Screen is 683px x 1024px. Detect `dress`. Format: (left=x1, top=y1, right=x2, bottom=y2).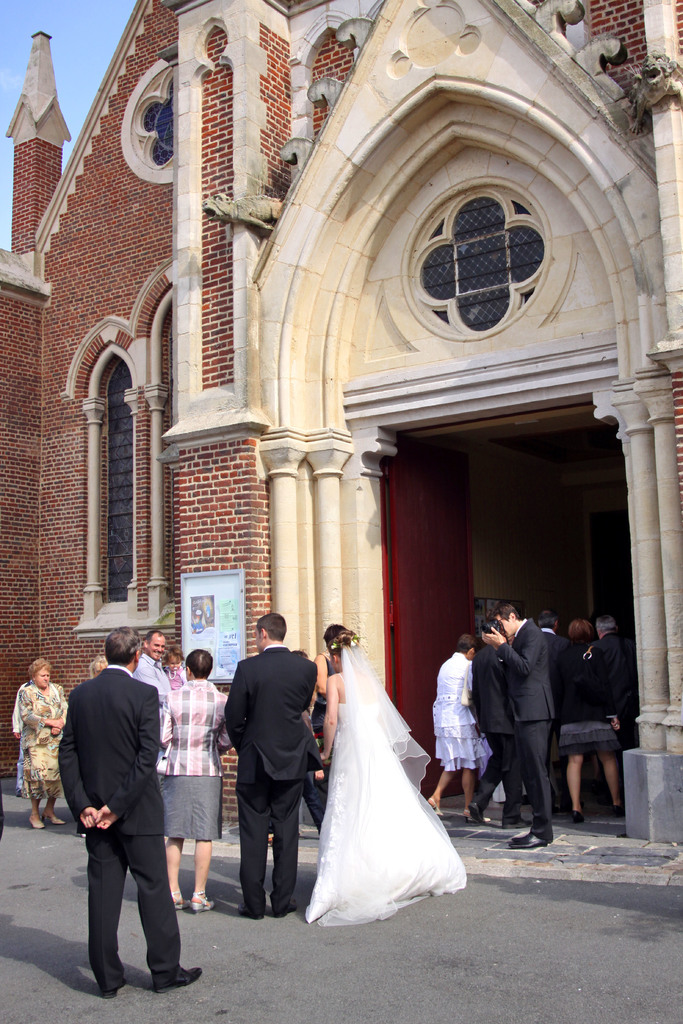
(left=304, top=702, right=463, bottom=926).
